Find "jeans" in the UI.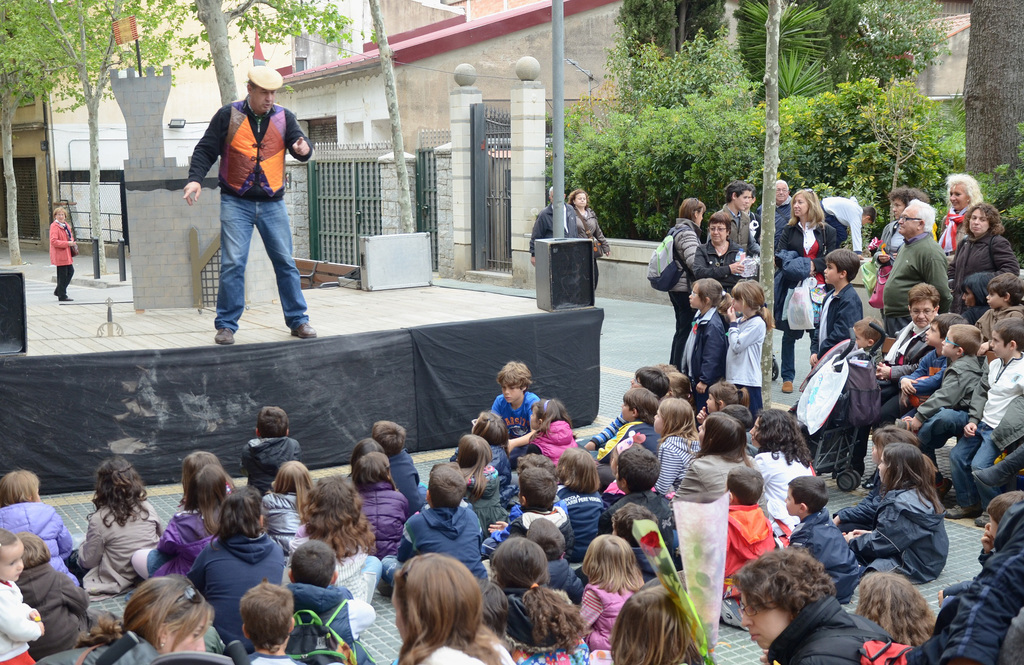
UI element at 783,326,819,383.
